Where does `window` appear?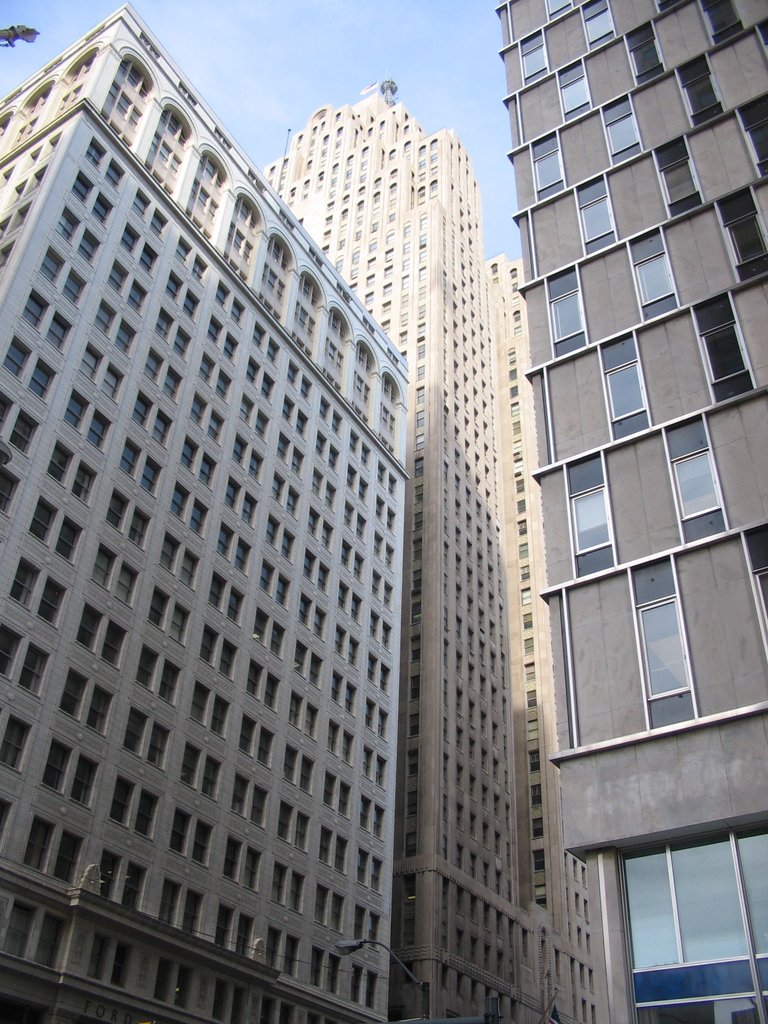
Appears at detection(0, 460, 25, 513).
